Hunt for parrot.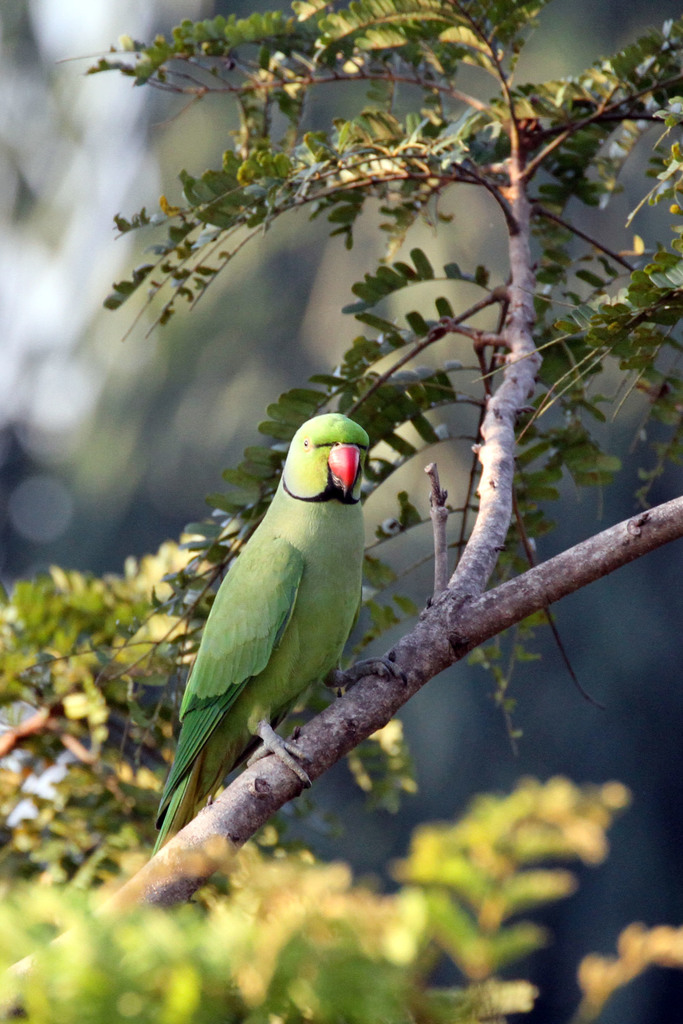
Hunted down at select_region(149, 415, 408, 861).
